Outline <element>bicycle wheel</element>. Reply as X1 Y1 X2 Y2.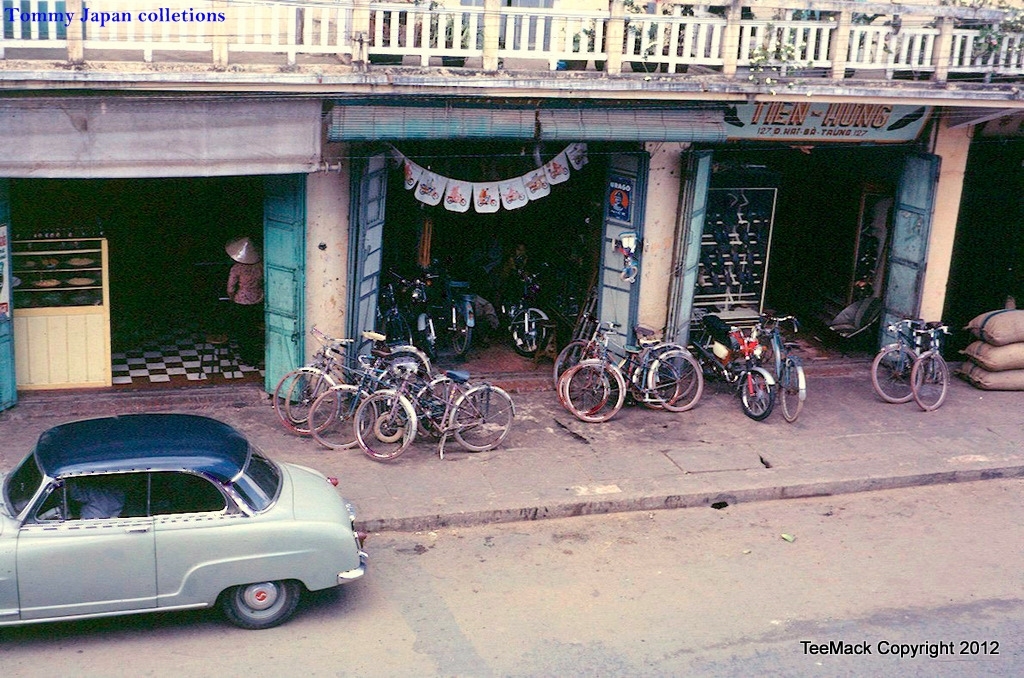
904 347 944 408.
